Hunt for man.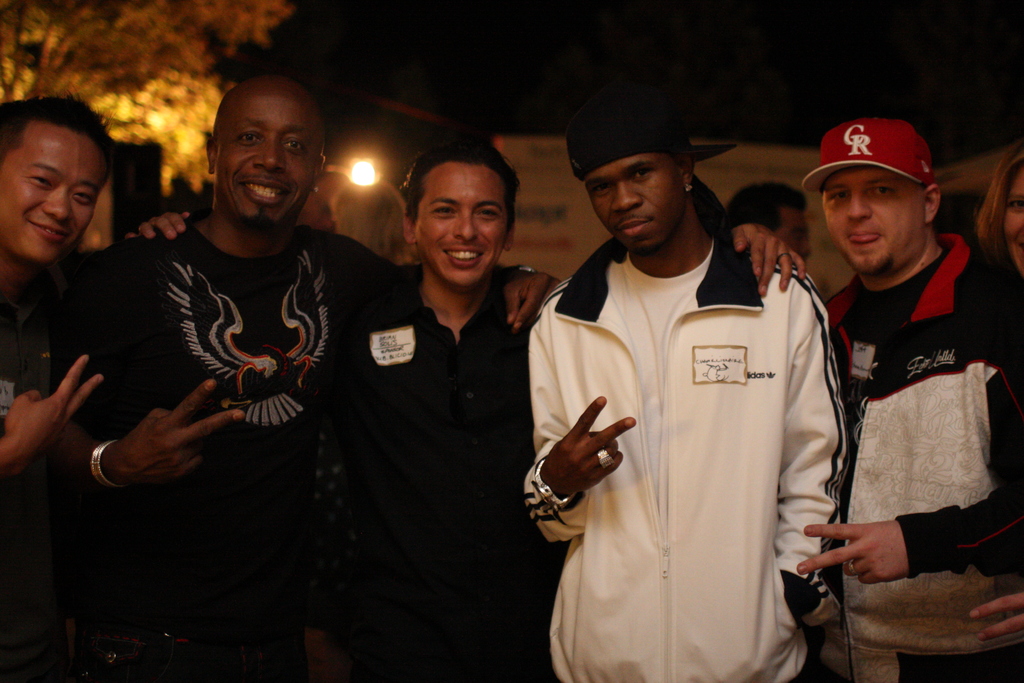
Hunted down at {"x1": 340, "y1": 136, "x2": 809, "y2": 682}.
